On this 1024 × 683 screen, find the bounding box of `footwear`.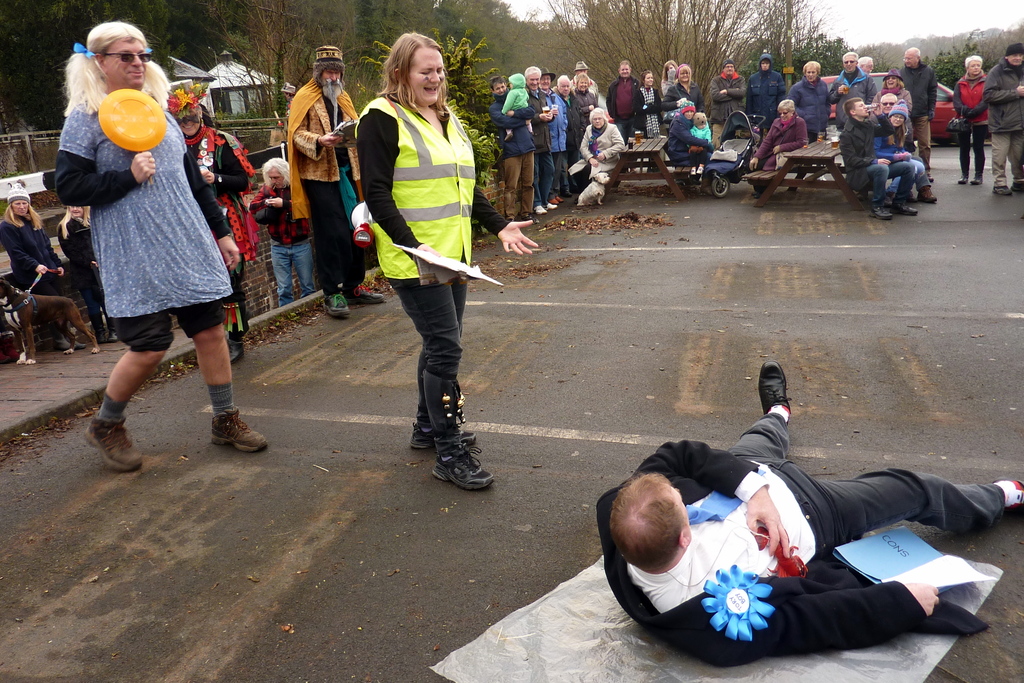
Bounding box: 895,199,915,214.
